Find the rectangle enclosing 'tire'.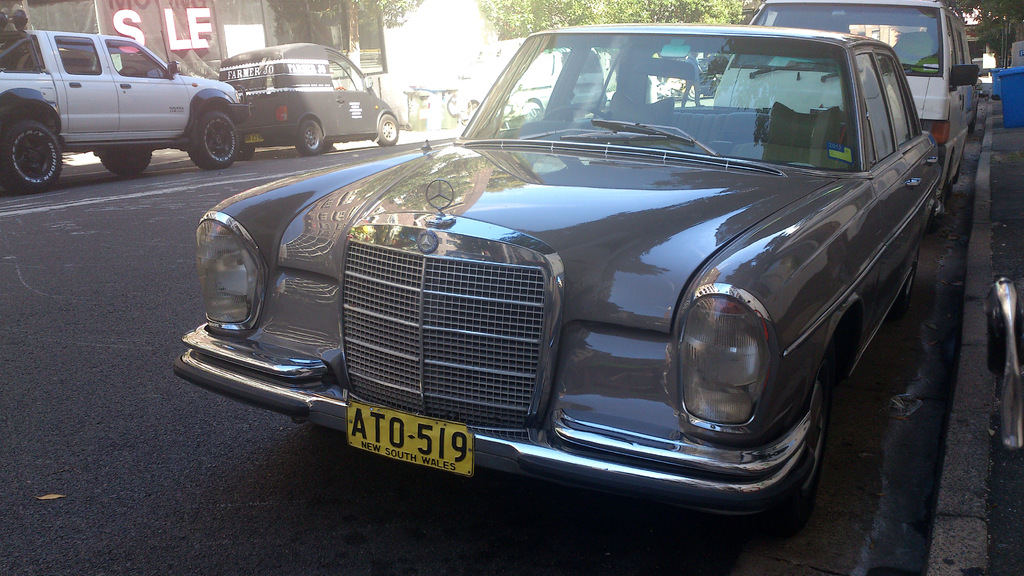
box(0, 116, 63, 191).
